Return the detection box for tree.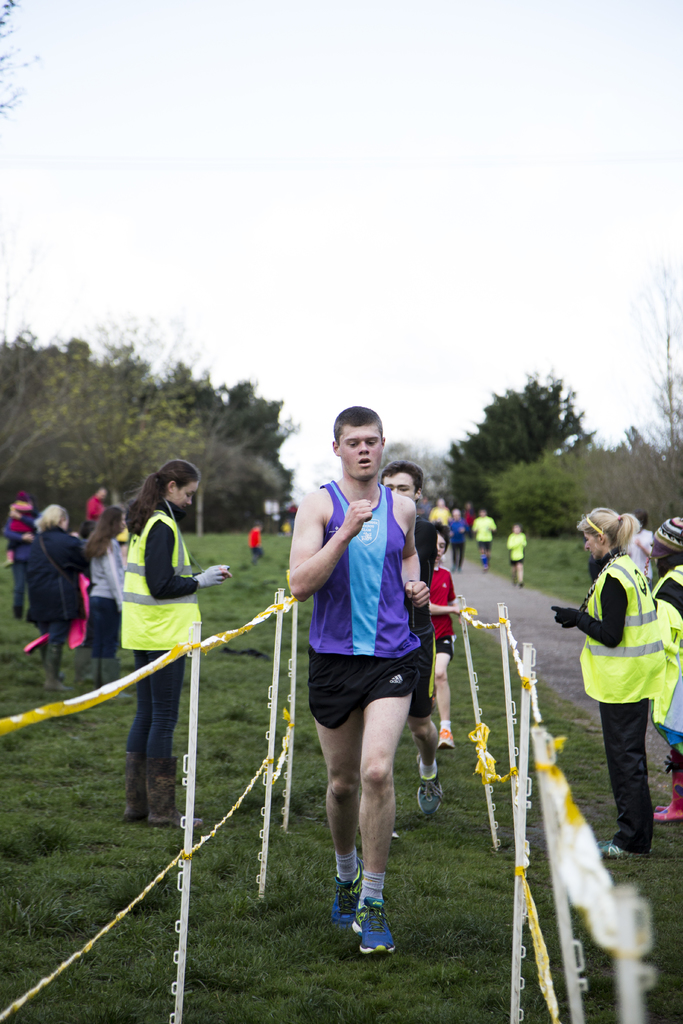
Rect(627, 268, 682, 524).
